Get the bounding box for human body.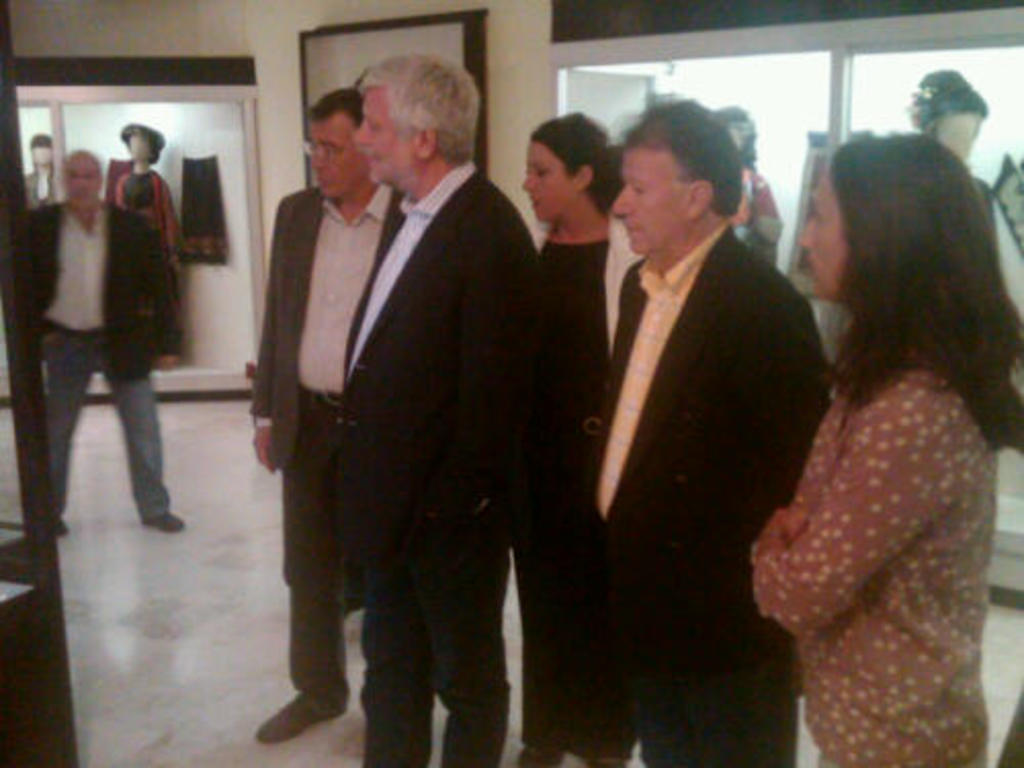
{"x1": 20, "y1": 147, "x2": 186, "y2": 530}.
